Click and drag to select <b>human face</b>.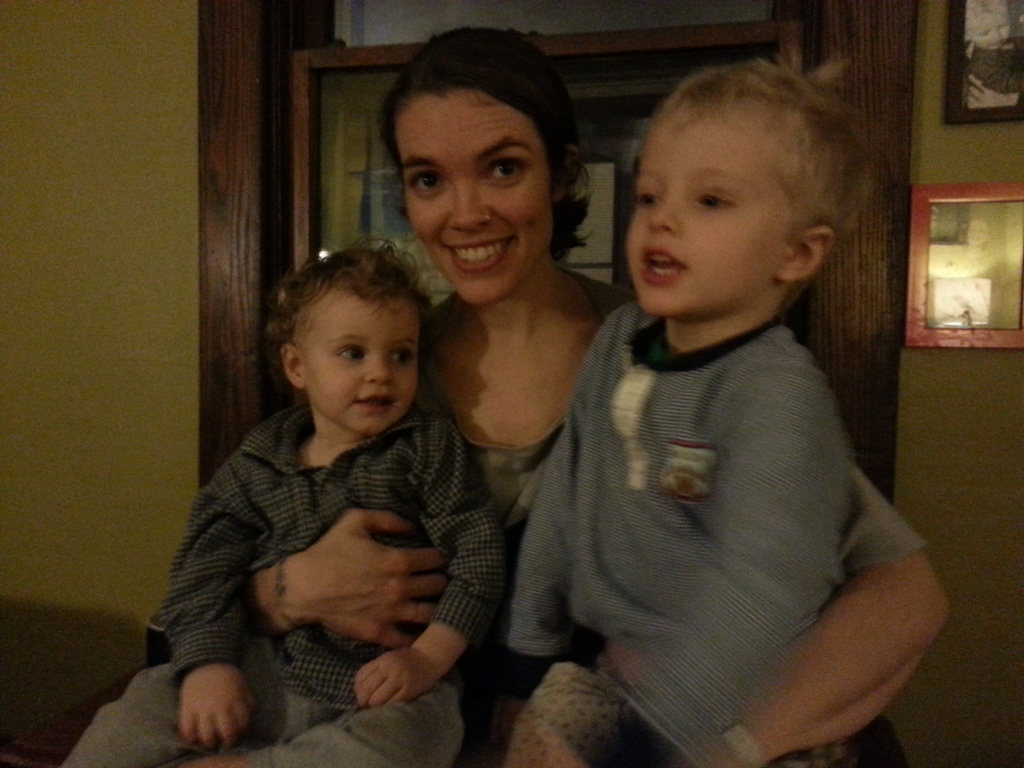
Selection: pyautogui.locateOnScreen(388, 82, 559, 310).
